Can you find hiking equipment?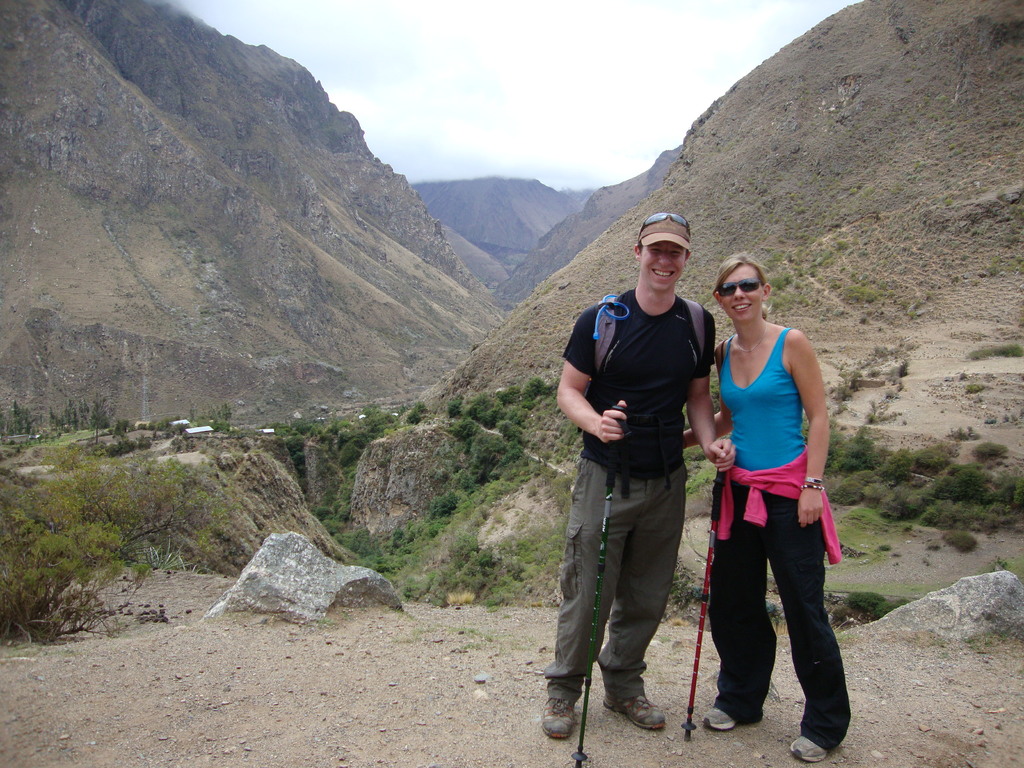
Yes, bounding box: l=572, t=402, r=630, b=767.
